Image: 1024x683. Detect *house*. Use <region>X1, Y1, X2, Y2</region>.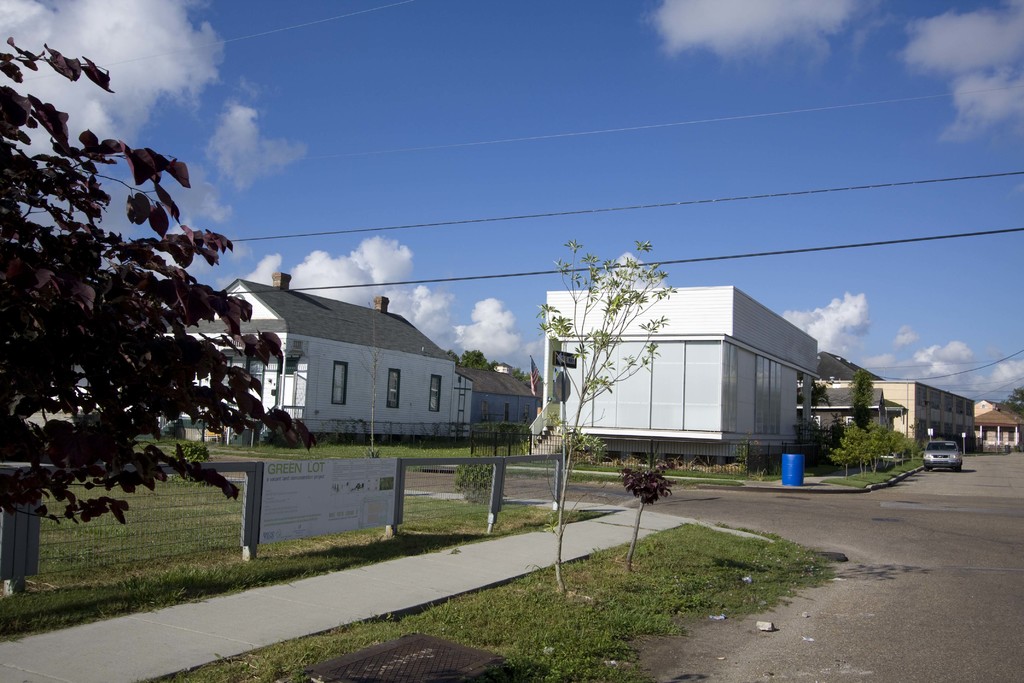
<region>973, 407, 1023, 452</region>.
